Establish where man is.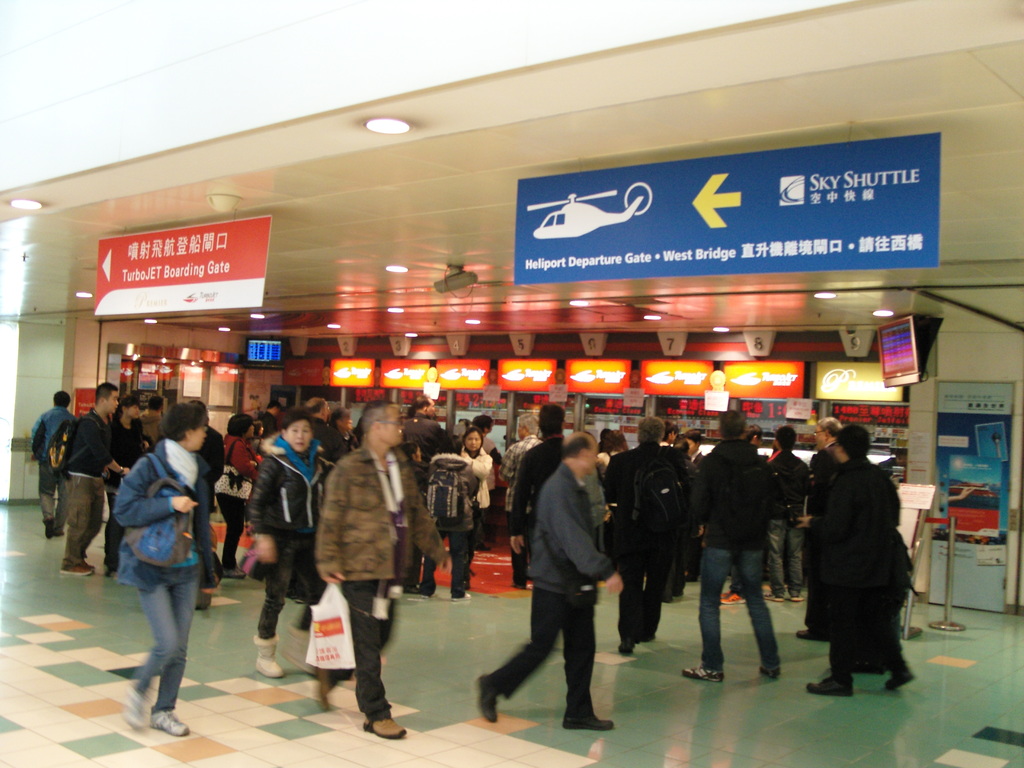
Established at 142, 400, 164, 445.
